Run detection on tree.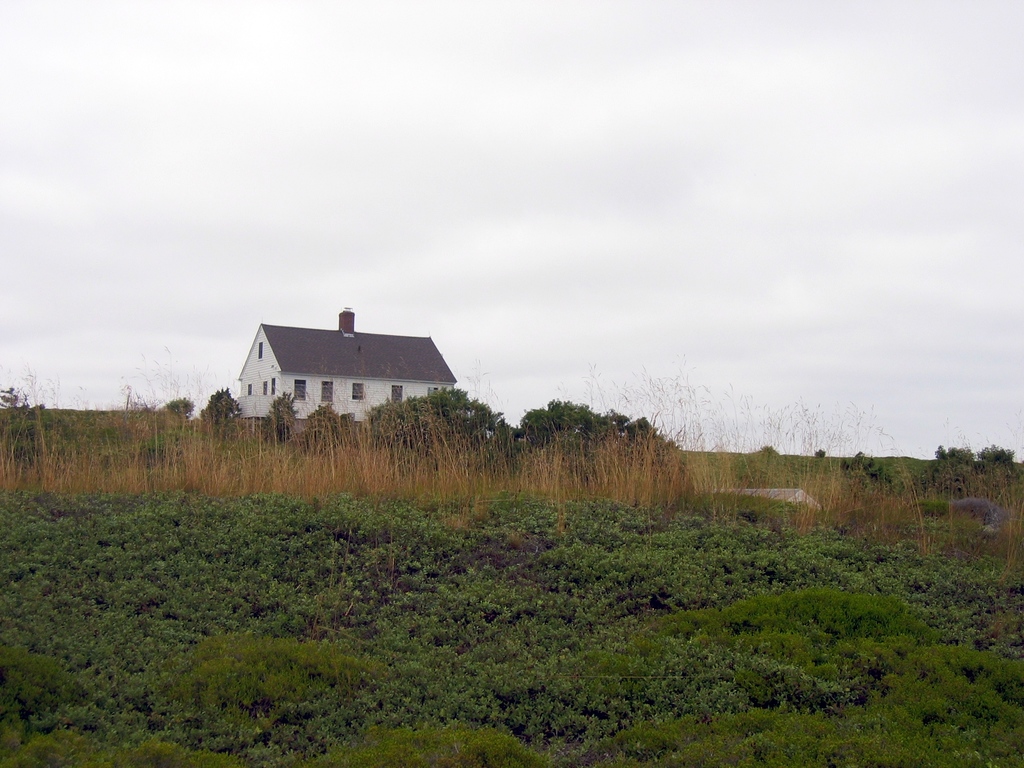
Result: 257,394,300,442.
